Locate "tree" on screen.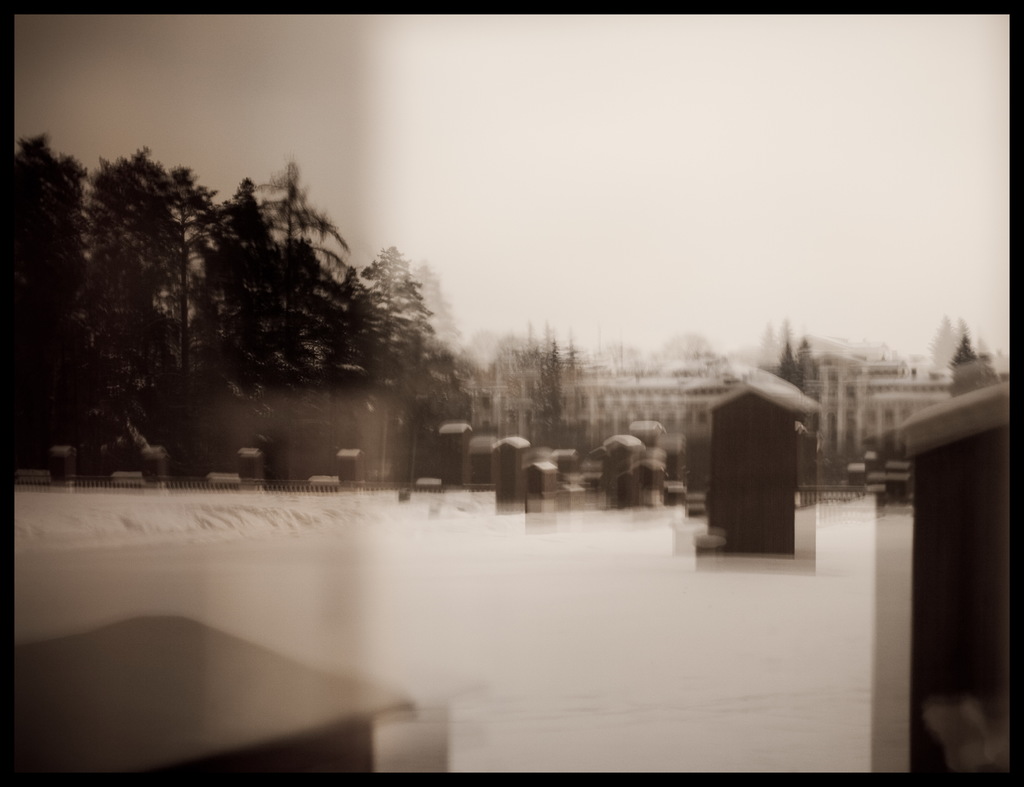
On screen at 250:140:363:389.
